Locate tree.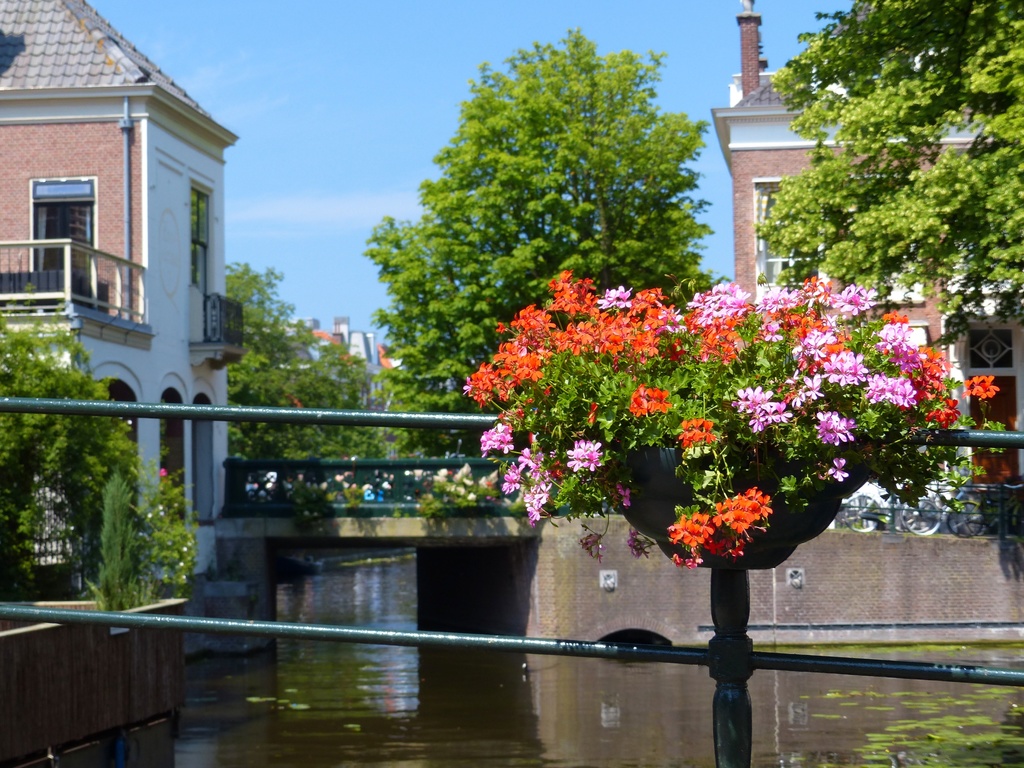
Bounding box: crop(0, 293, 191, 626).
